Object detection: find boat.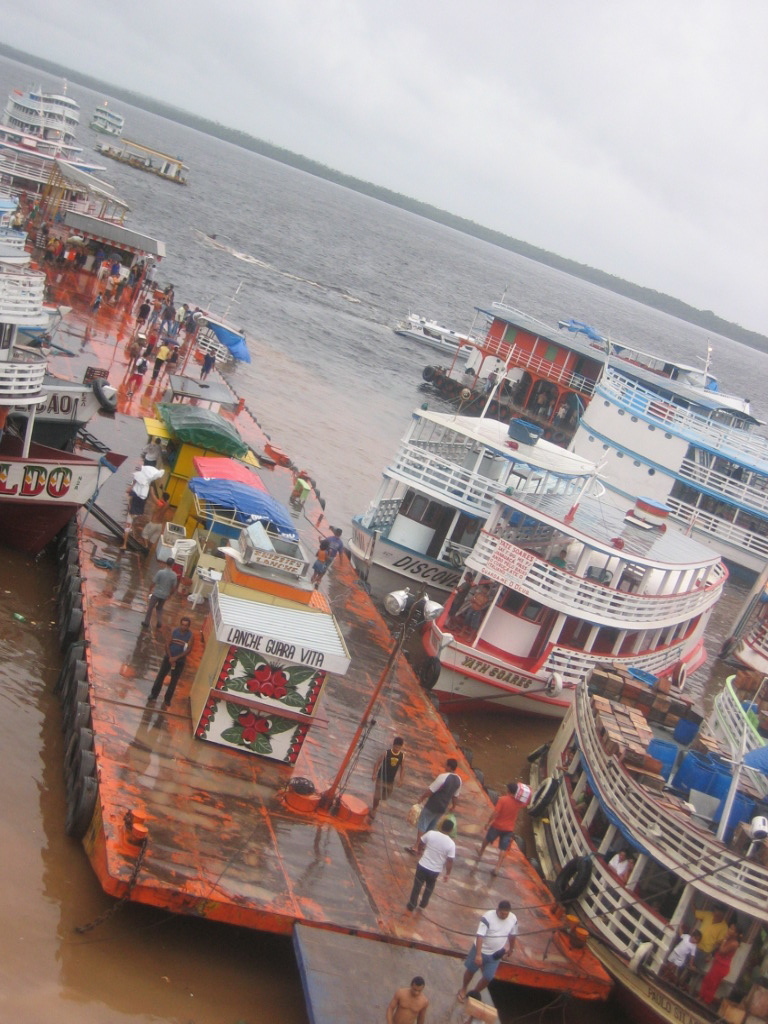
[x1=558, y1=364, x2=767, y2=607].
